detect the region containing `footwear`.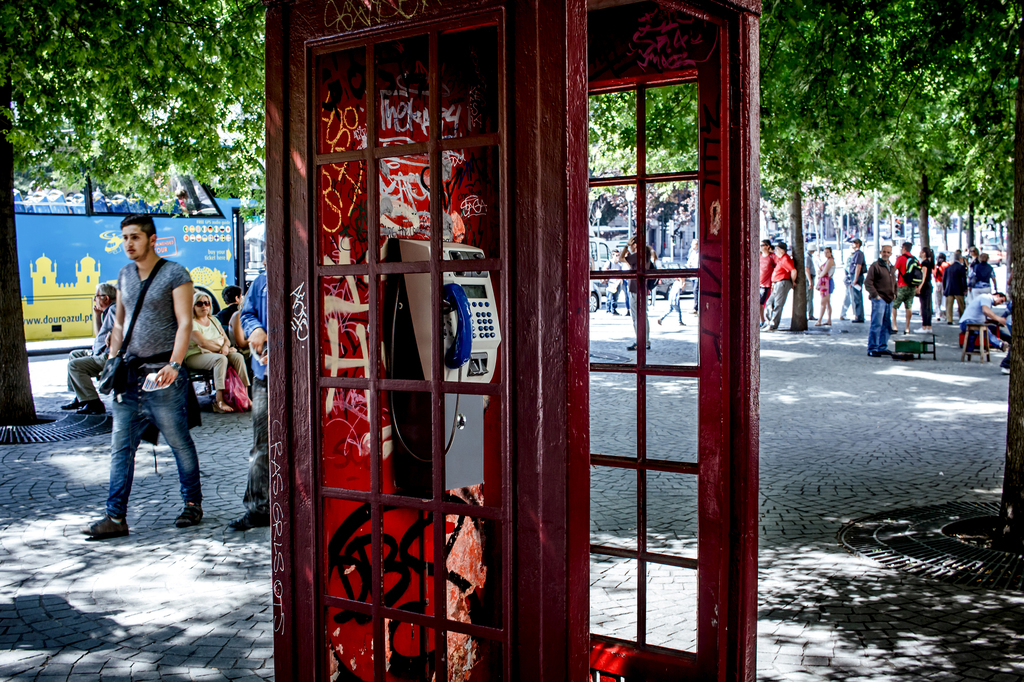
626:342:638:349.
